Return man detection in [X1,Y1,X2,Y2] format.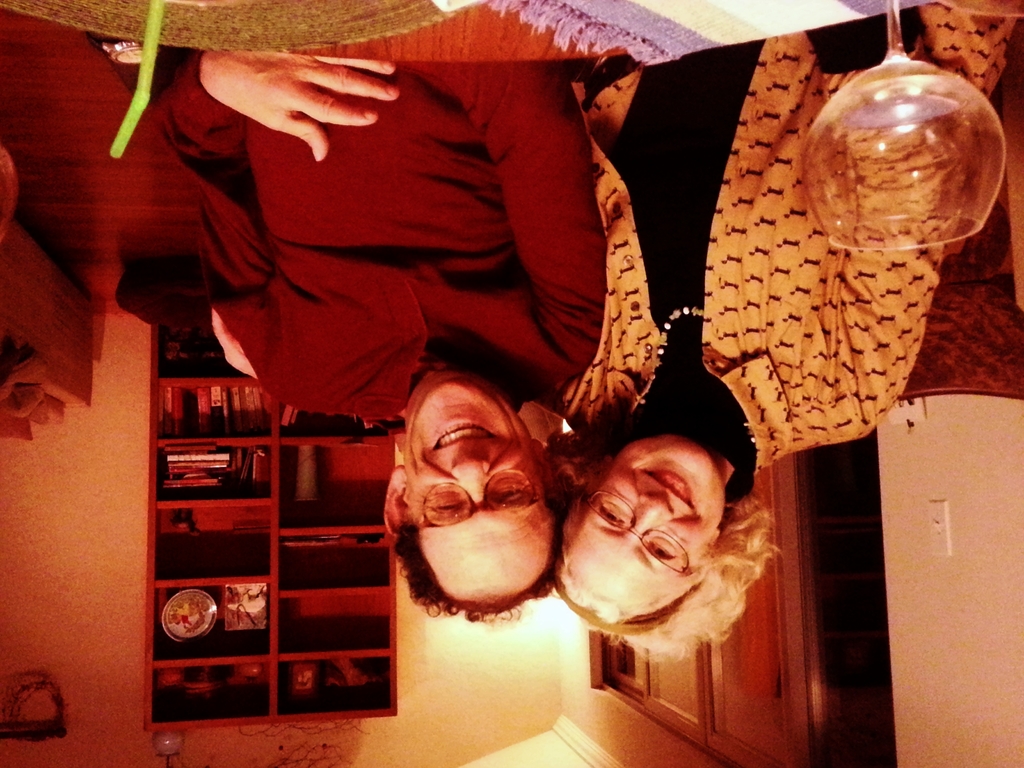
[147,47,605,620].
